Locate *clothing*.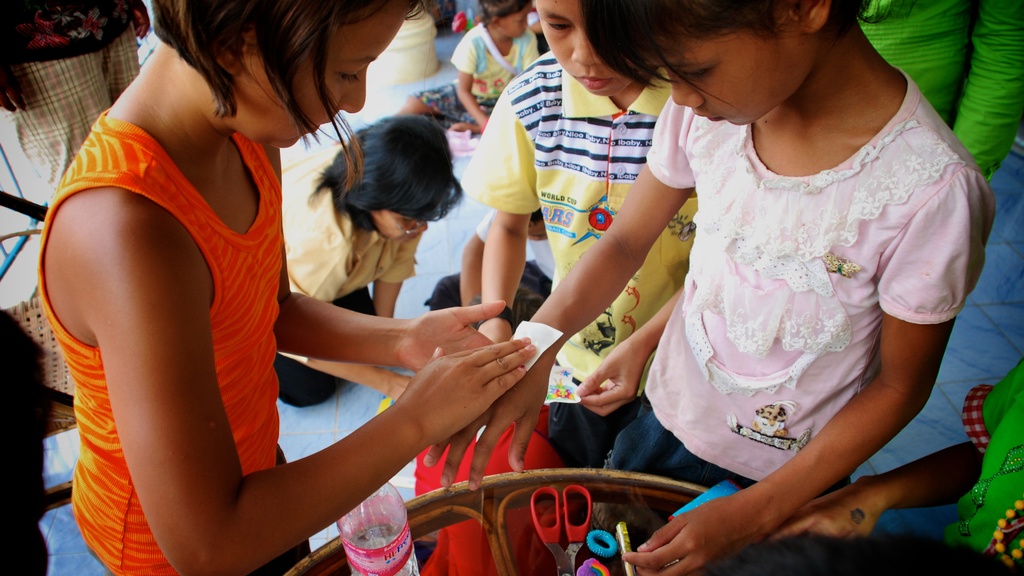
Bounding box: left=0, top=0, right=148, bottom=68.
